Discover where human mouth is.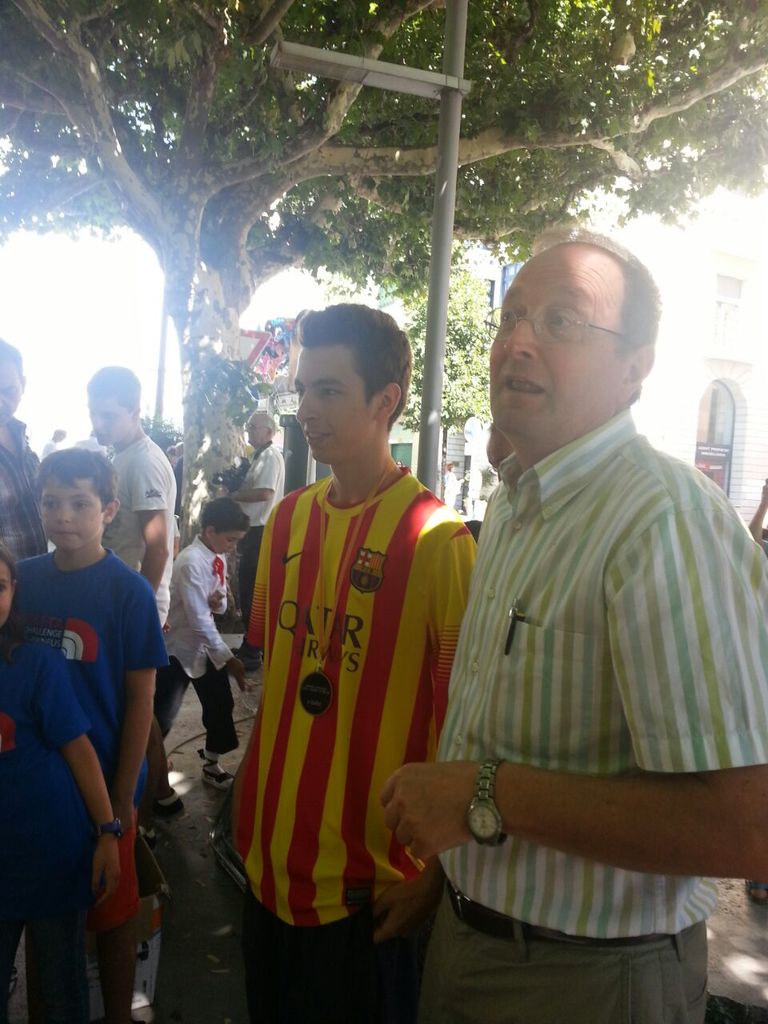
Discovered at crop(302, 427, 334, 447).
